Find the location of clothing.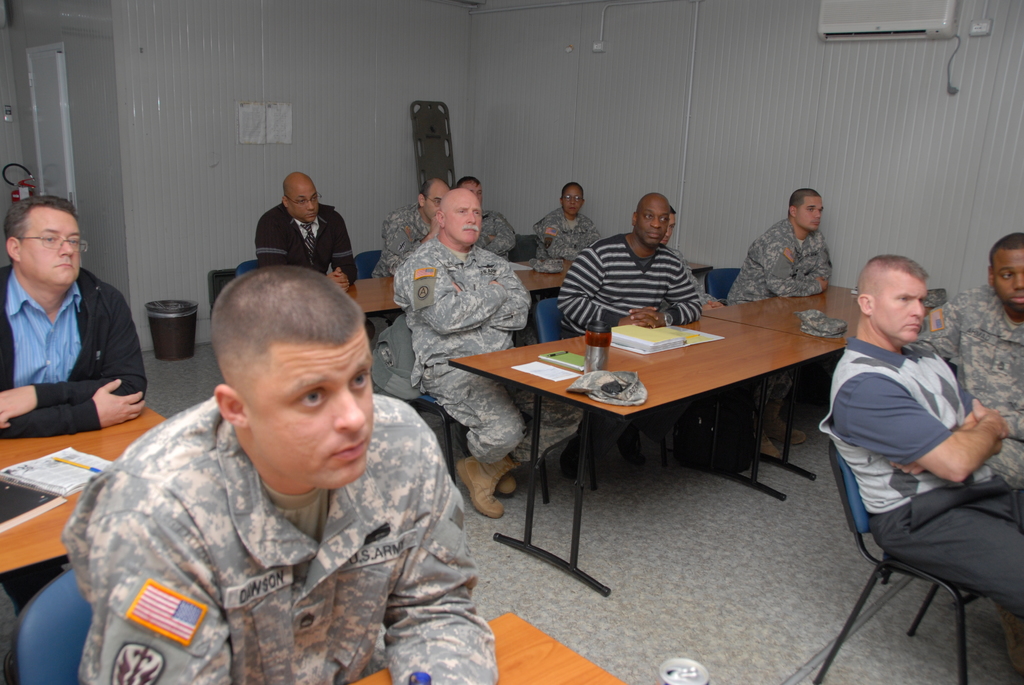
Location: (left=477, top=209, right=517, bottom=265).
